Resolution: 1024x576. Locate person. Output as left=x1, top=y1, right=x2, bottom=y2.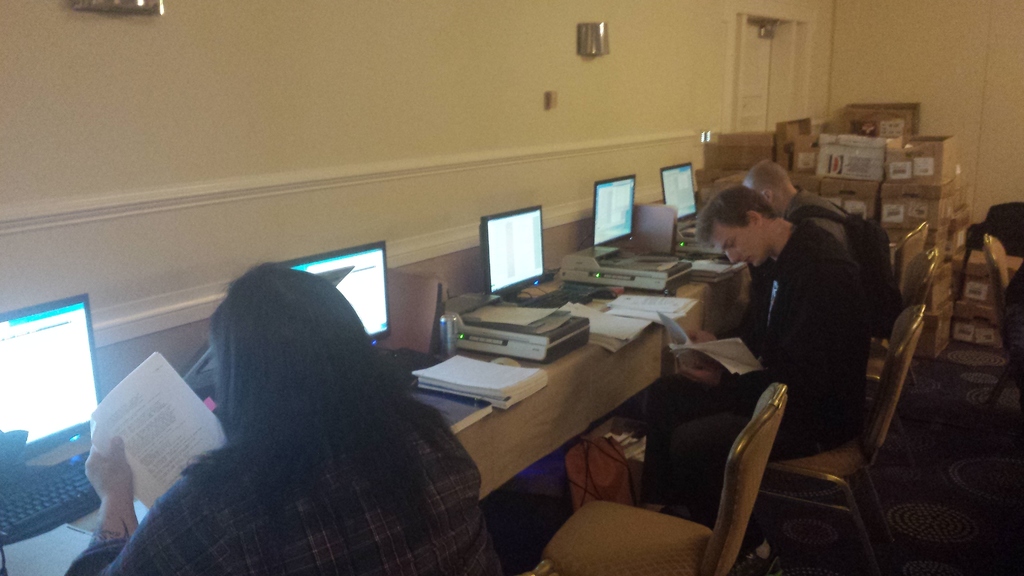
left=65, top=263, right=508, bottom=575.
